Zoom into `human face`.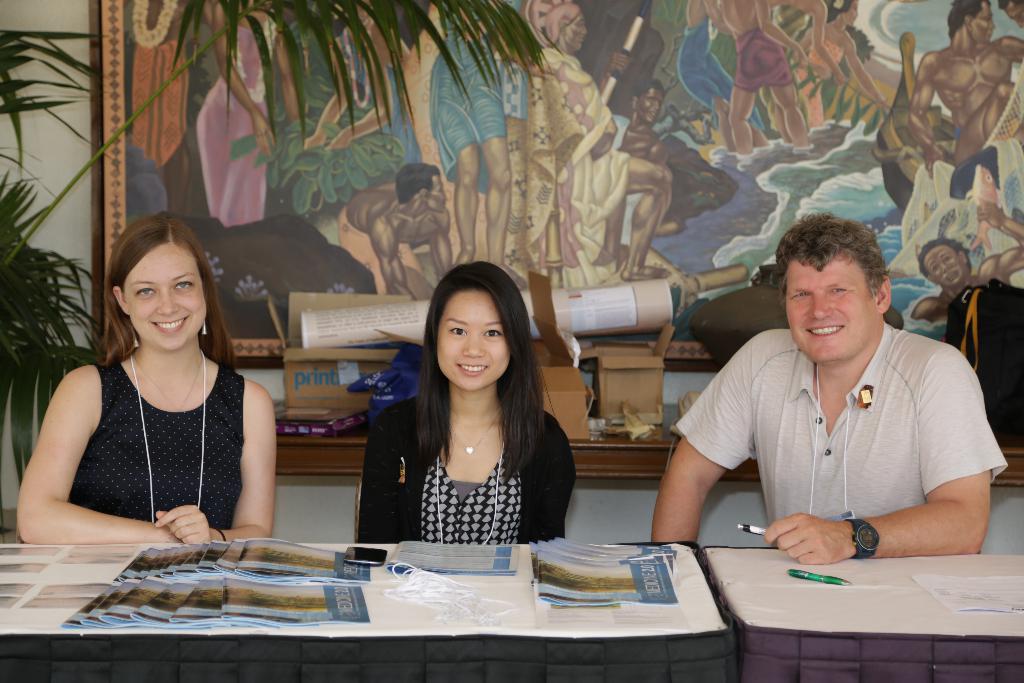
Zoom target: {"x1": 426, "y1": 172, "x2": 447, "y2": 213}.
